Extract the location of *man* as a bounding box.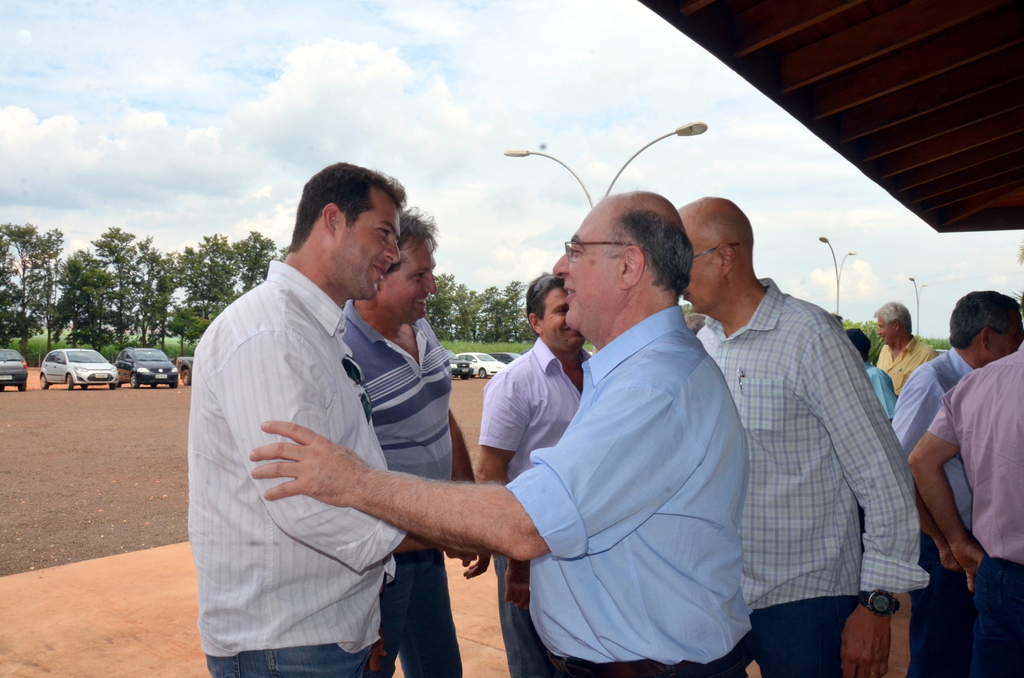
243, 190, 755, 677.
